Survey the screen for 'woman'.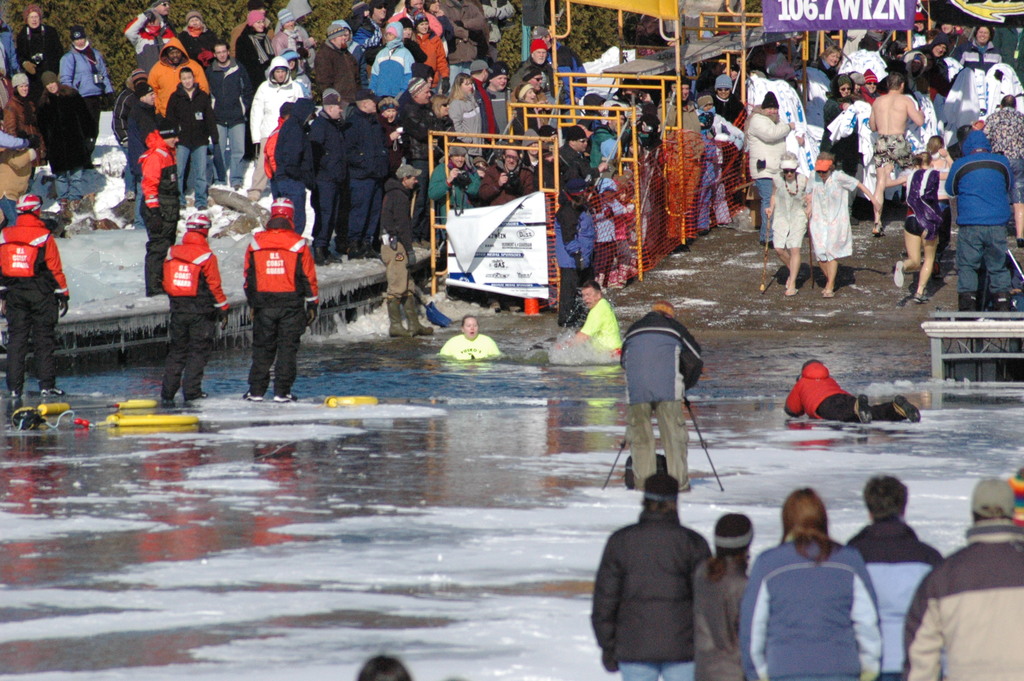
Survey found: (426,93,455,143).
